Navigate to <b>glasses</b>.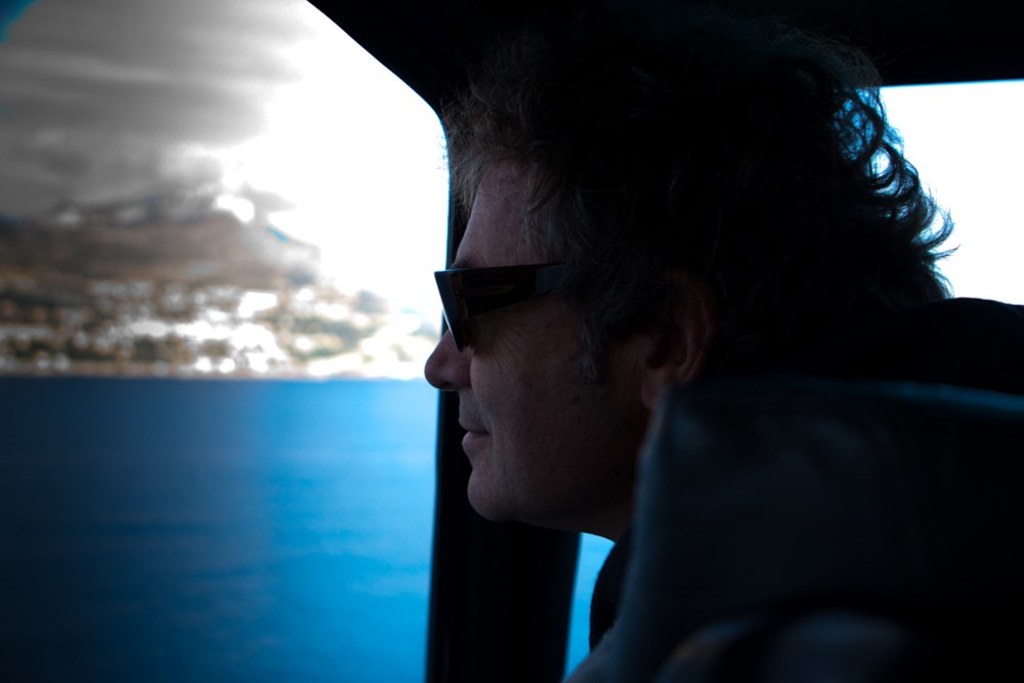
Navigation target: BBox(432, 262, 568, 362).
